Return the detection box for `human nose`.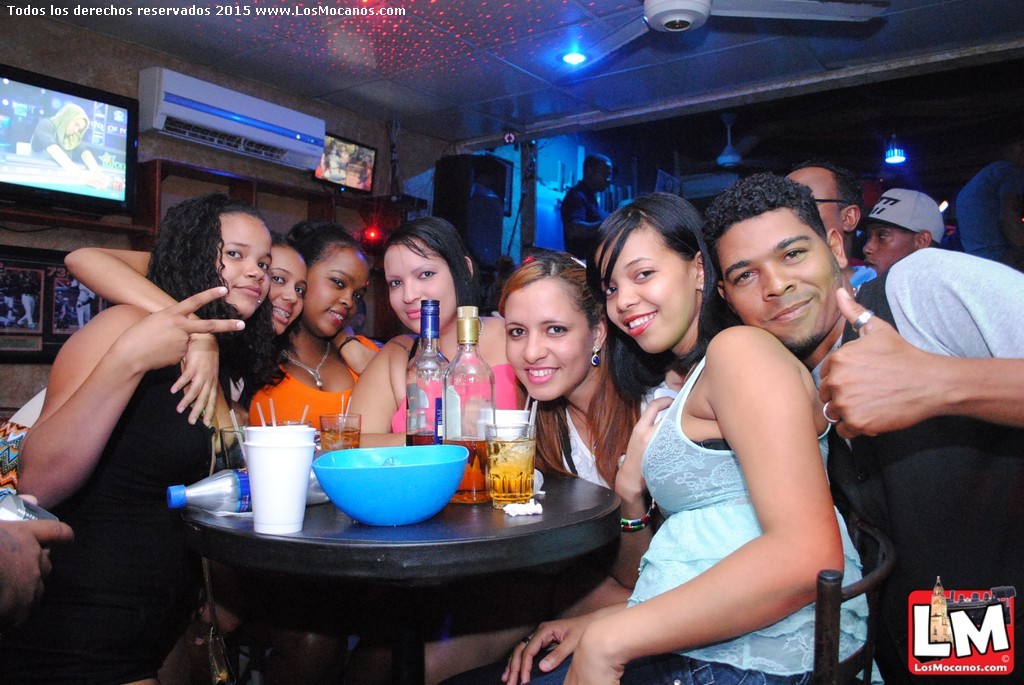
<box>241,257,263,281</box>.
